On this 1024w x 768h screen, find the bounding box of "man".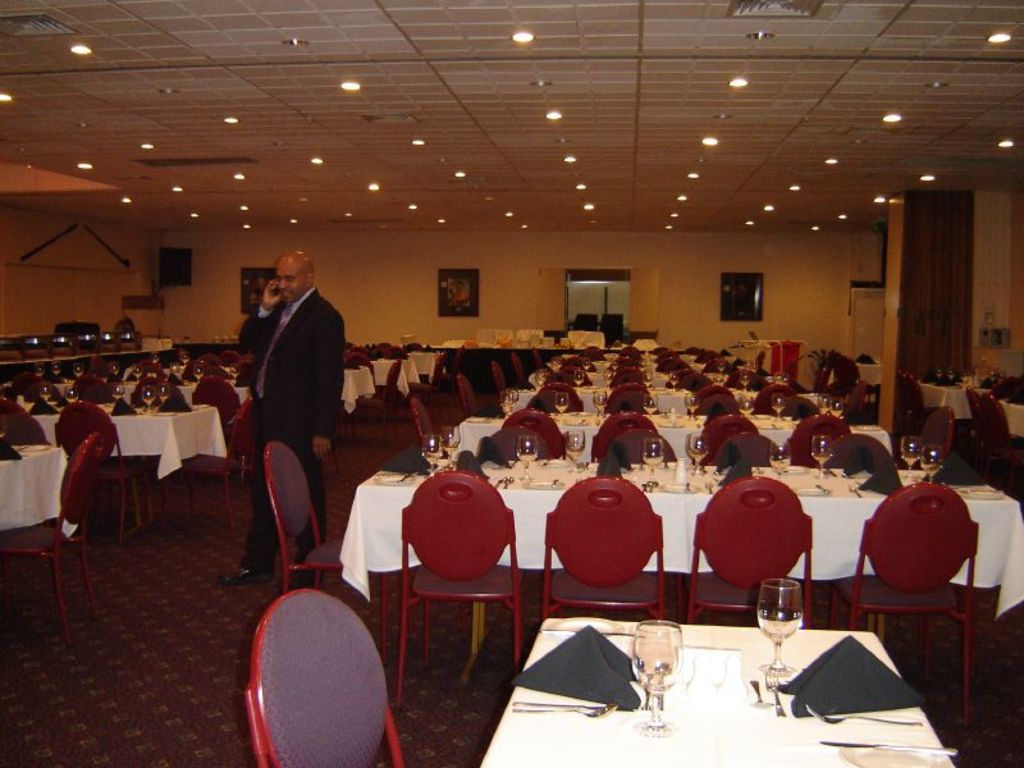
Bounding box: BBox(216, 232, 349, 607).
